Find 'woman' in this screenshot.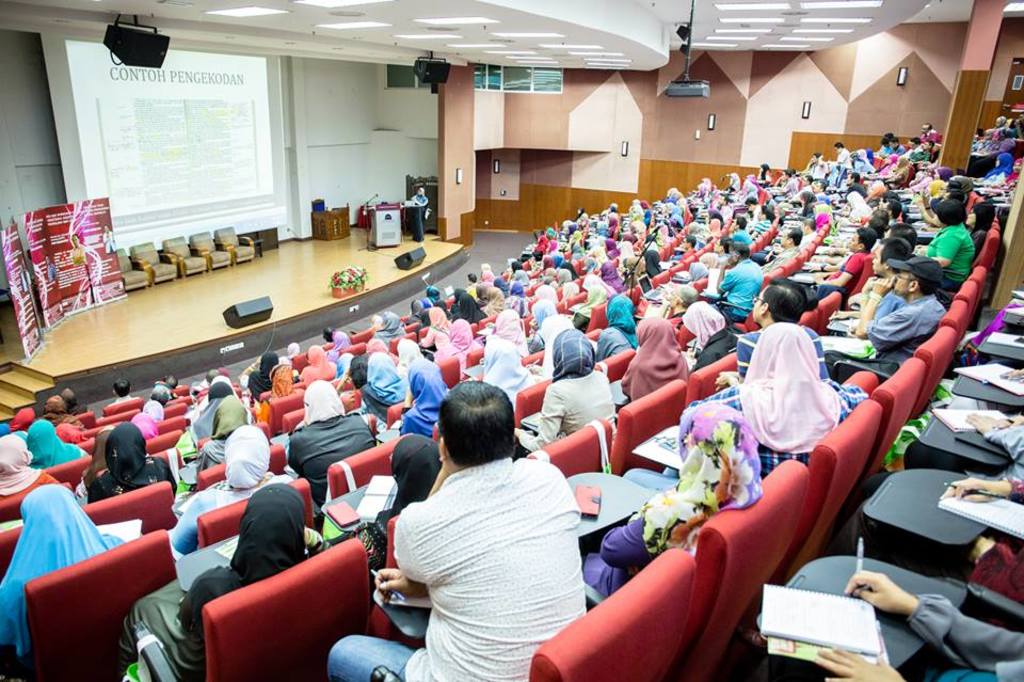
The bounding box for 'woman' is BBox(981, 145, 1019, 190).
